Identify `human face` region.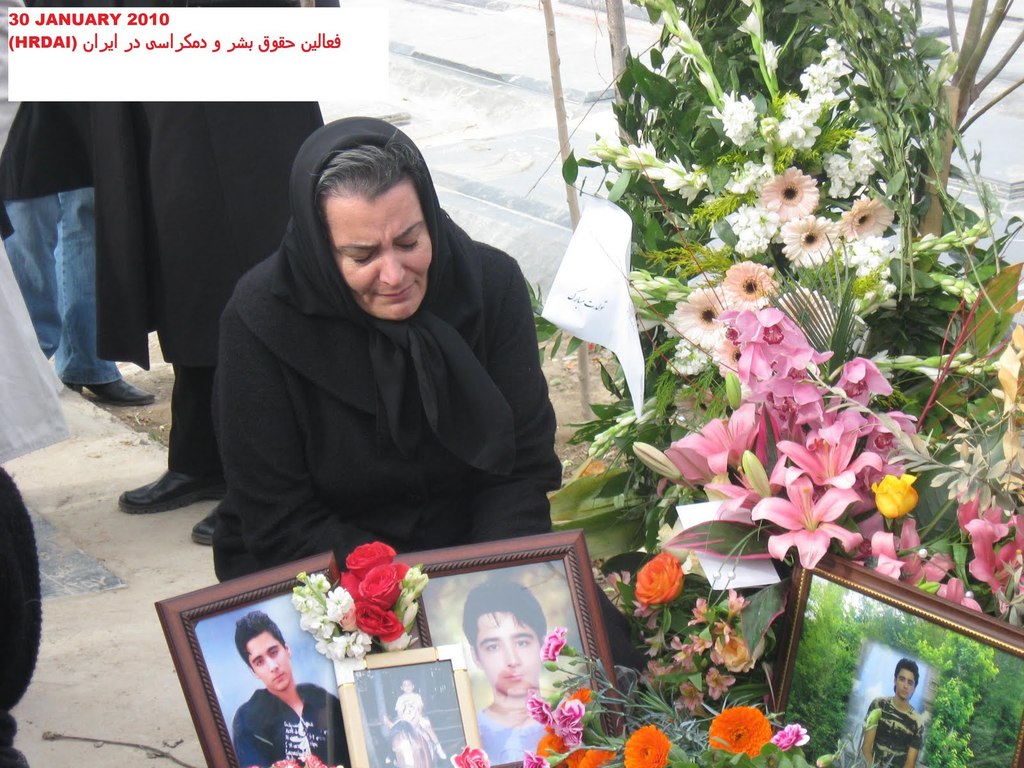
Region: (x1=397, y1=677, x2=417, y2=693).
